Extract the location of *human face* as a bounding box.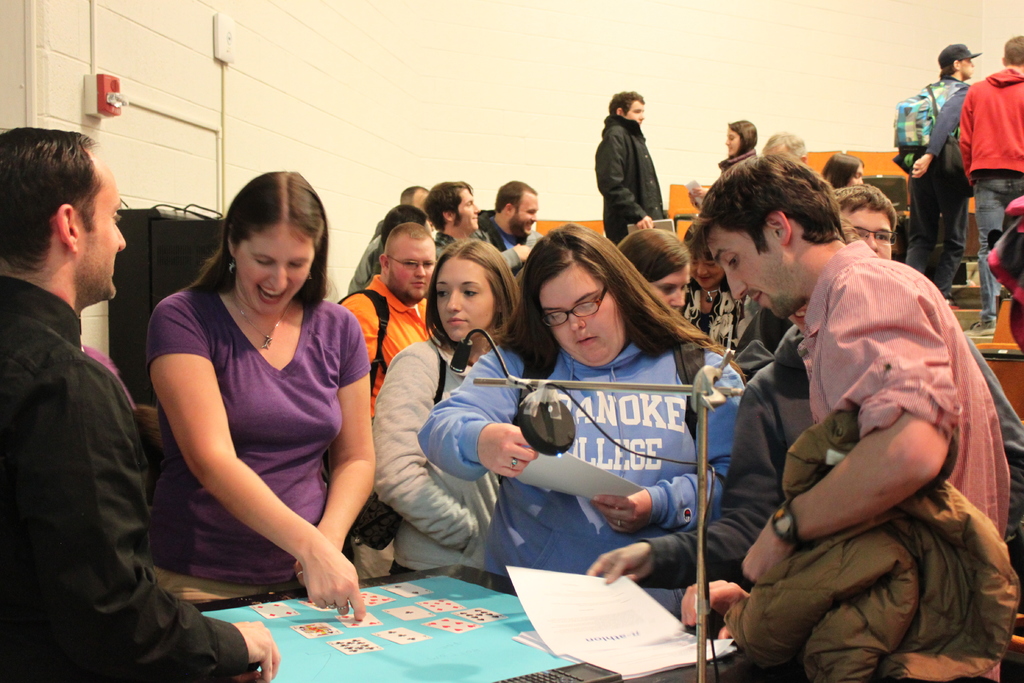
crop(240, 236, 316, 319).
